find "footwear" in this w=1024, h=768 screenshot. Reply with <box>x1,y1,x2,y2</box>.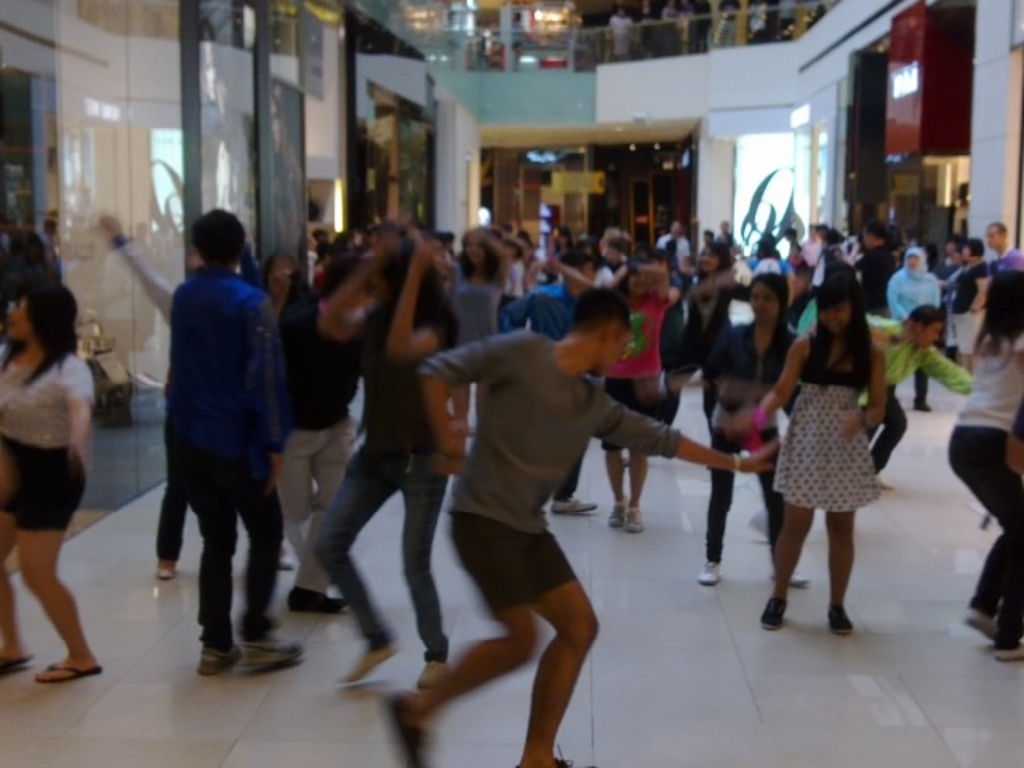
<box>350,638,403,685</box>.
